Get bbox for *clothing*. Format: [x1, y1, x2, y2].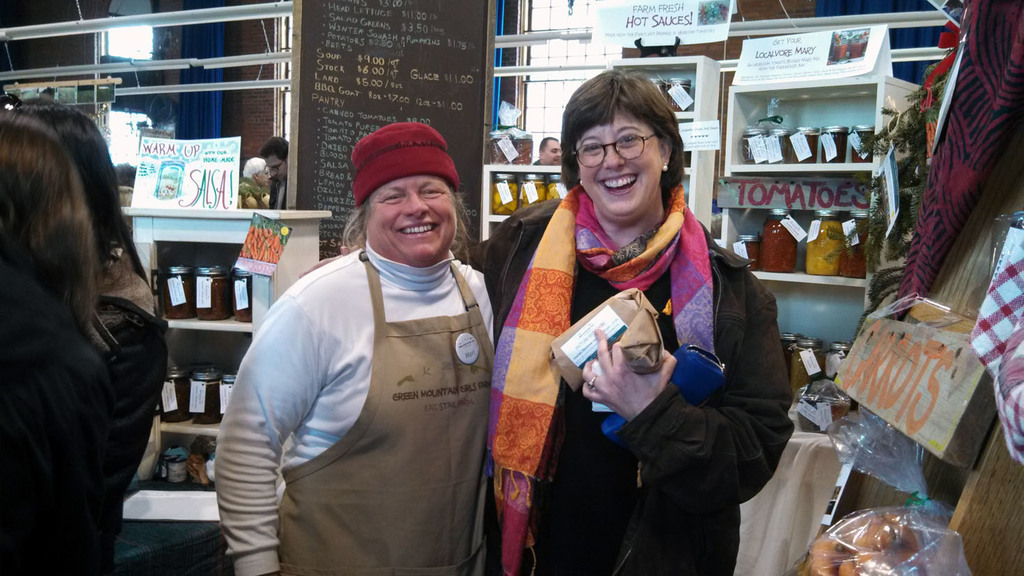
[470, 167, 793, 575].
